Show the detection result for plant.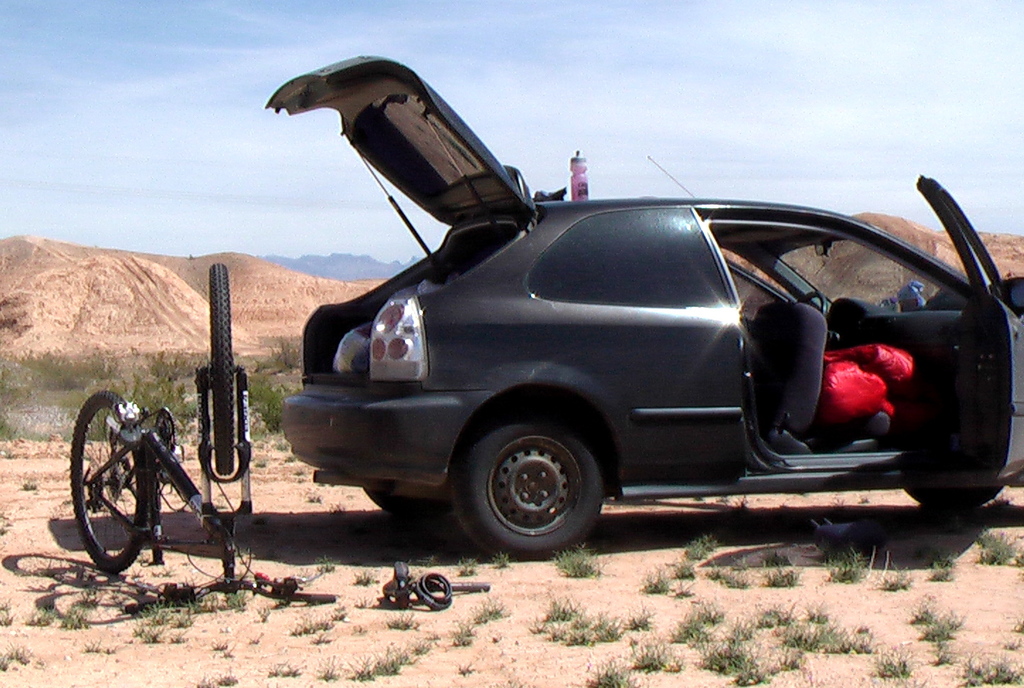
[x1=735, y1=665, x2=764, y2=687].
